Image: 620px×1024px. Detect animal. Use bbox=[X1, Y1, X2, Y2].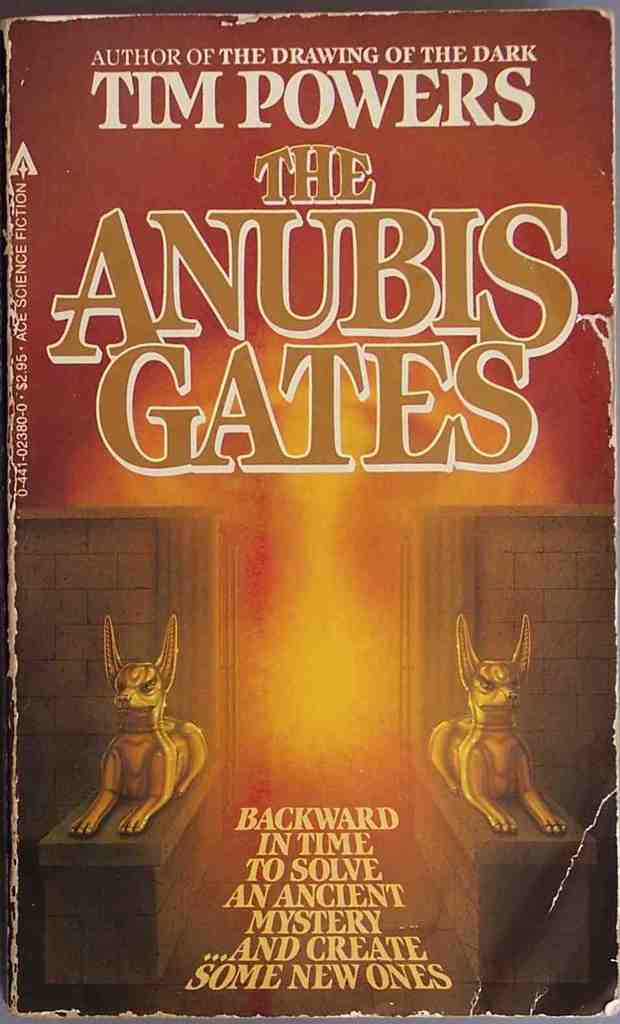
bbox=[425, 611, 570, 837].
